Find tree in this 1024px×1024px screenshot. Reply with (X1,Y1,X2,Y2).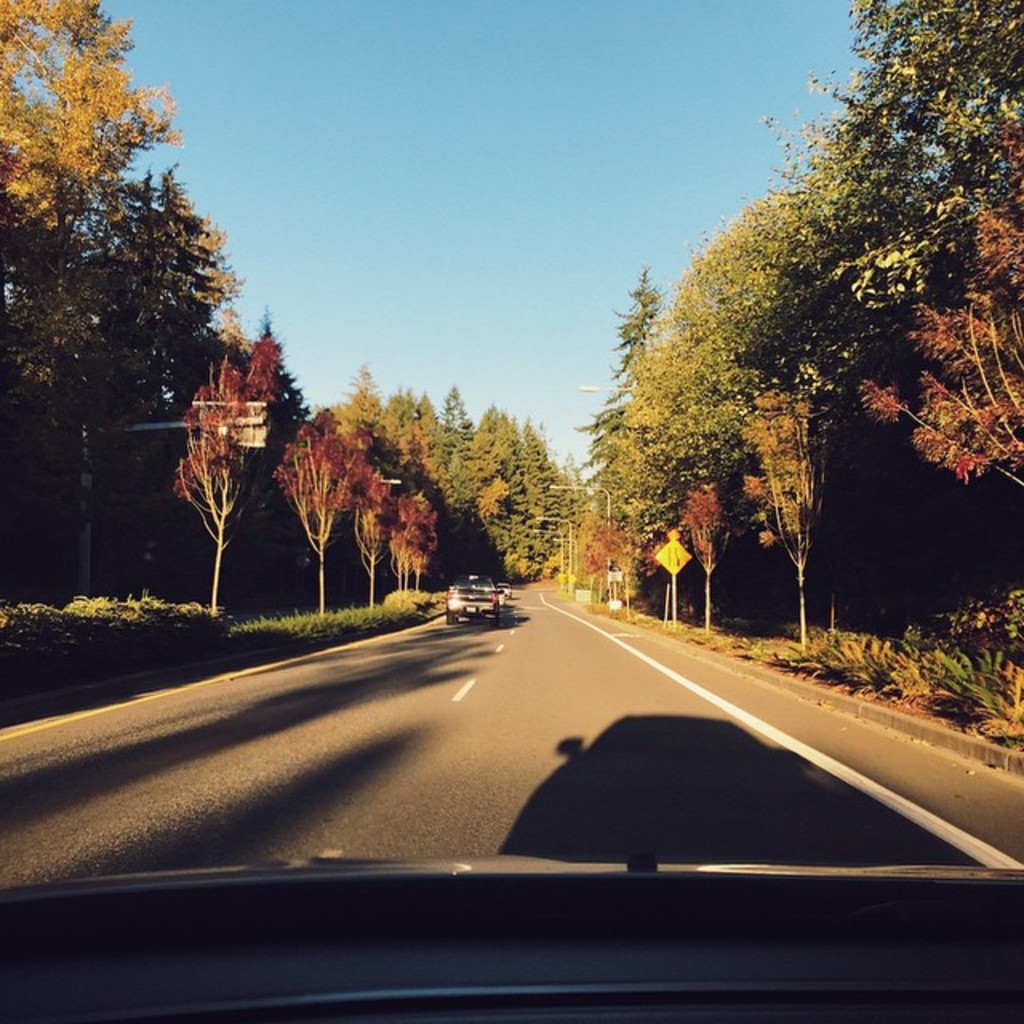
(461,386,573,576).
